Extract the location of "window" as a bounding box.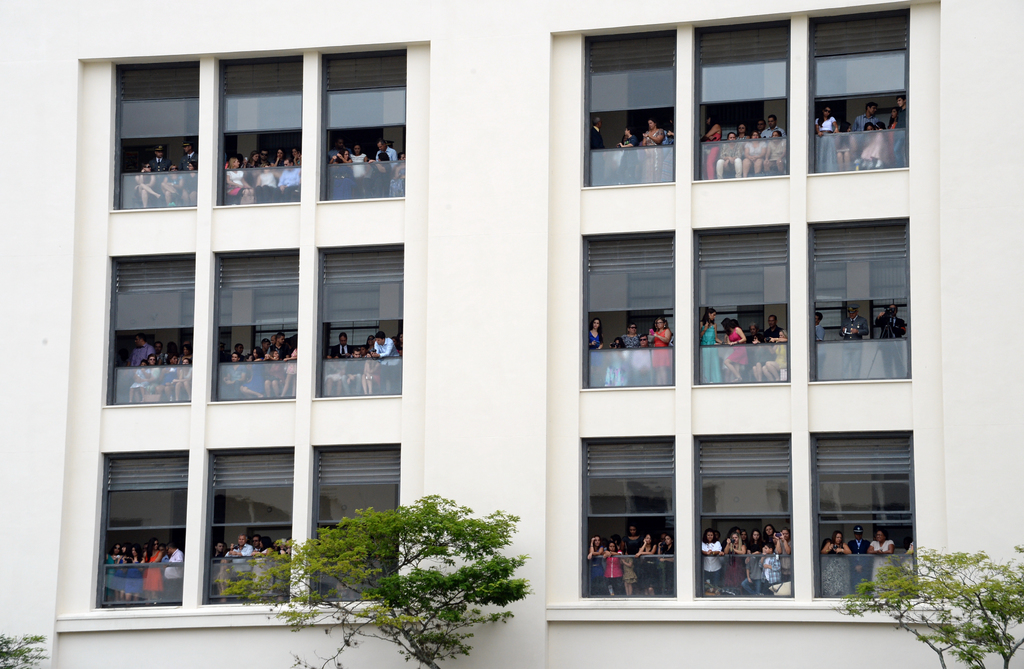
select_region(810, 430, 920, 602).
